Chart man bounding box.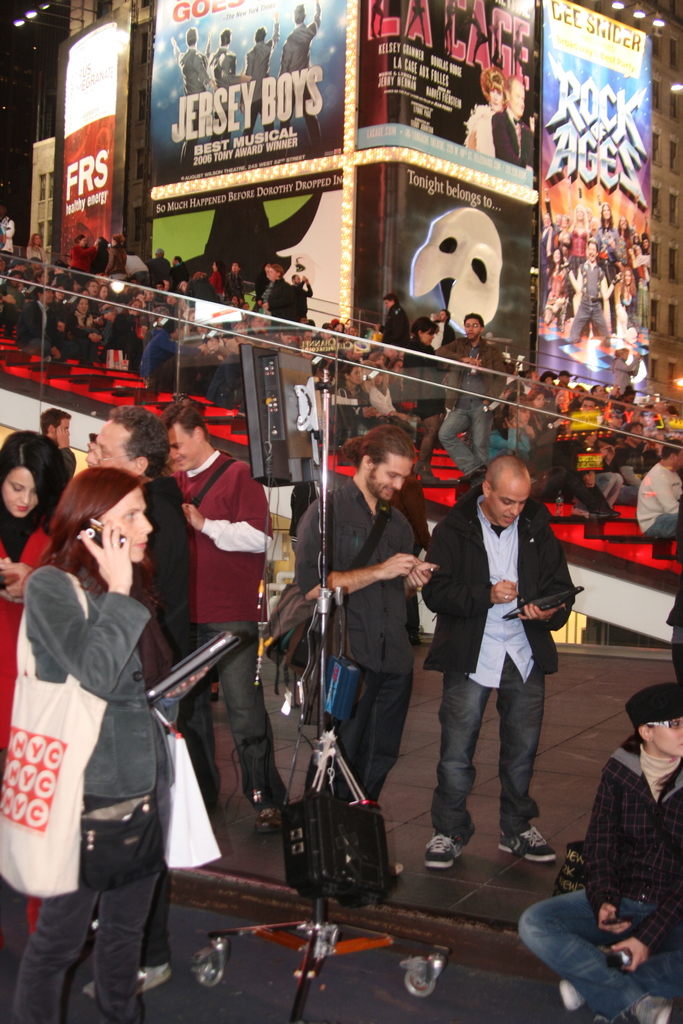
Charted: (290, 422, 436, 805).
